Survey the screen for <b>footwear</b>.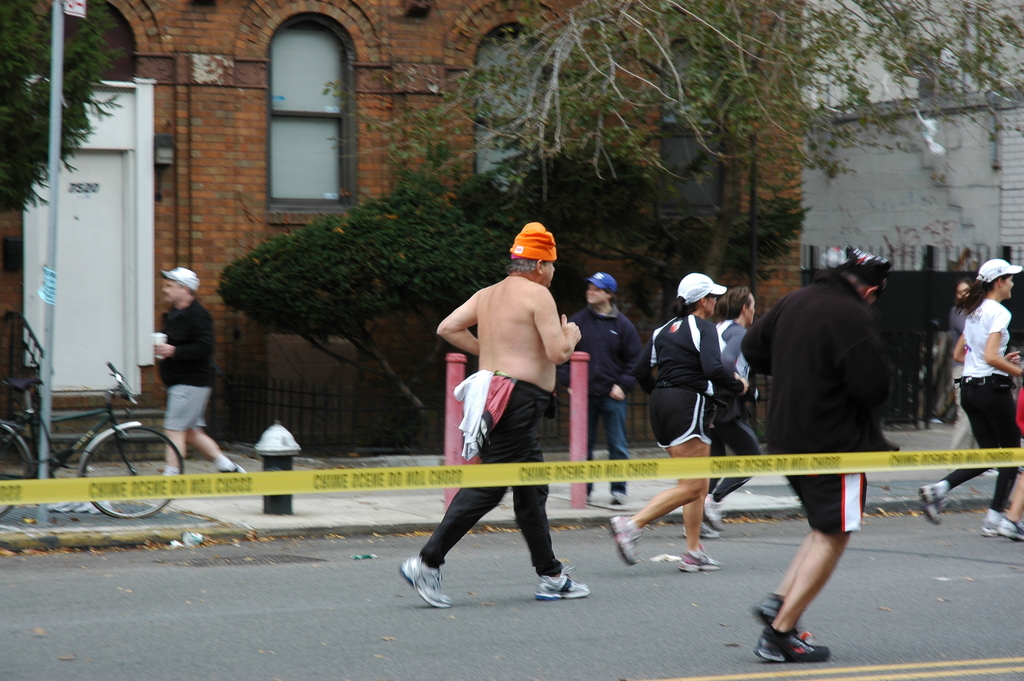
Survey found: BBox(608, 514, 641, 566).
